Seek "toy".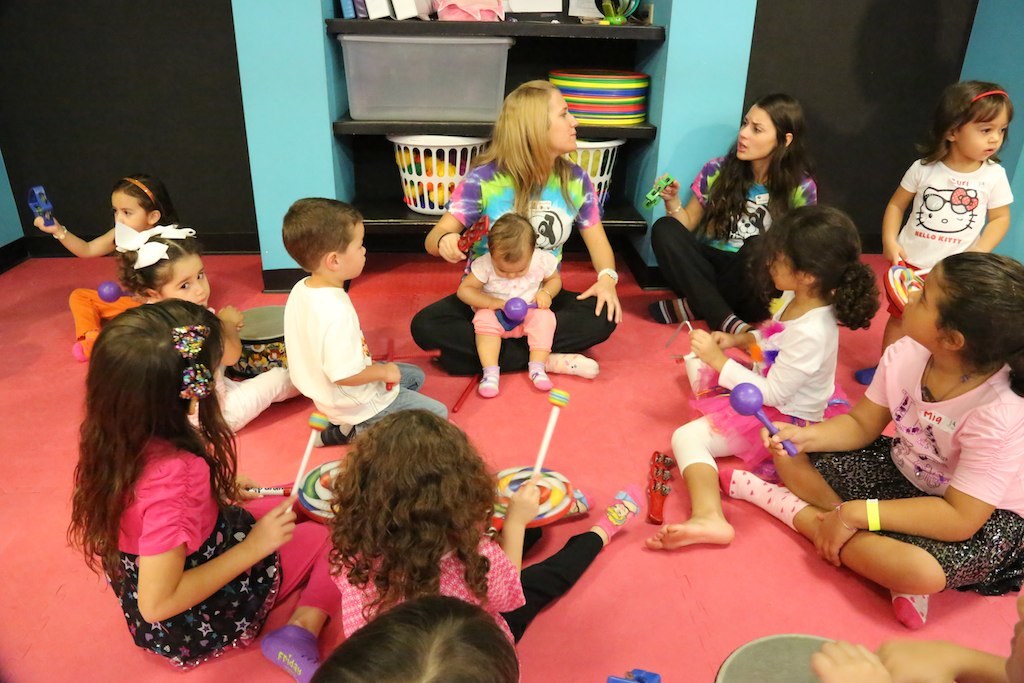
bbox=[270, 411, 340, 514].
